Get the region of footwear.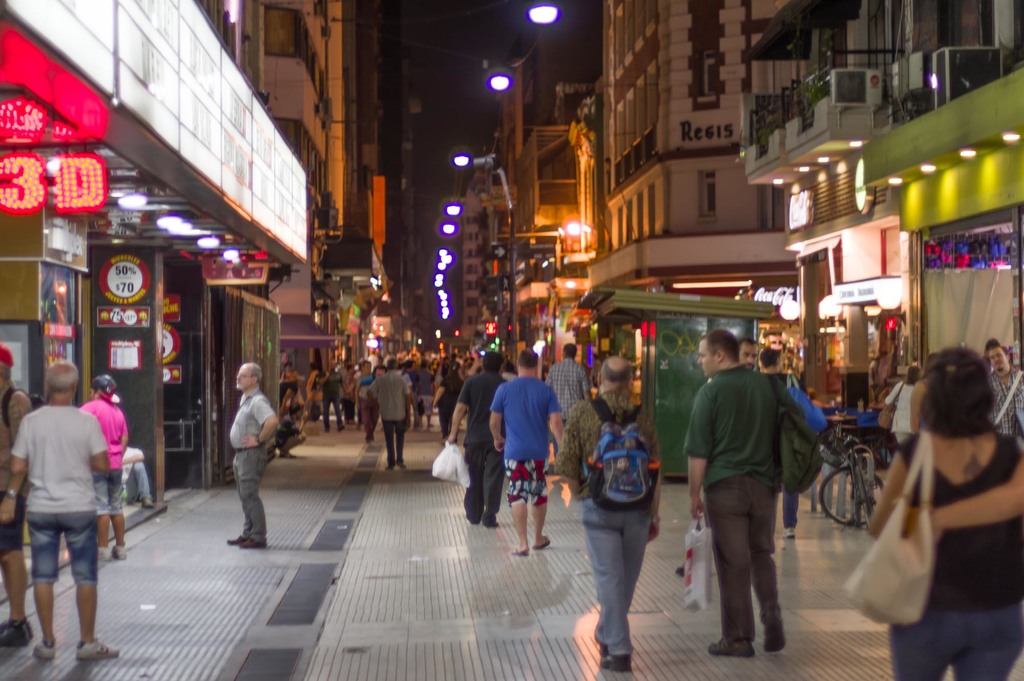
(left=139, top=495, right=156, bottom=508).
